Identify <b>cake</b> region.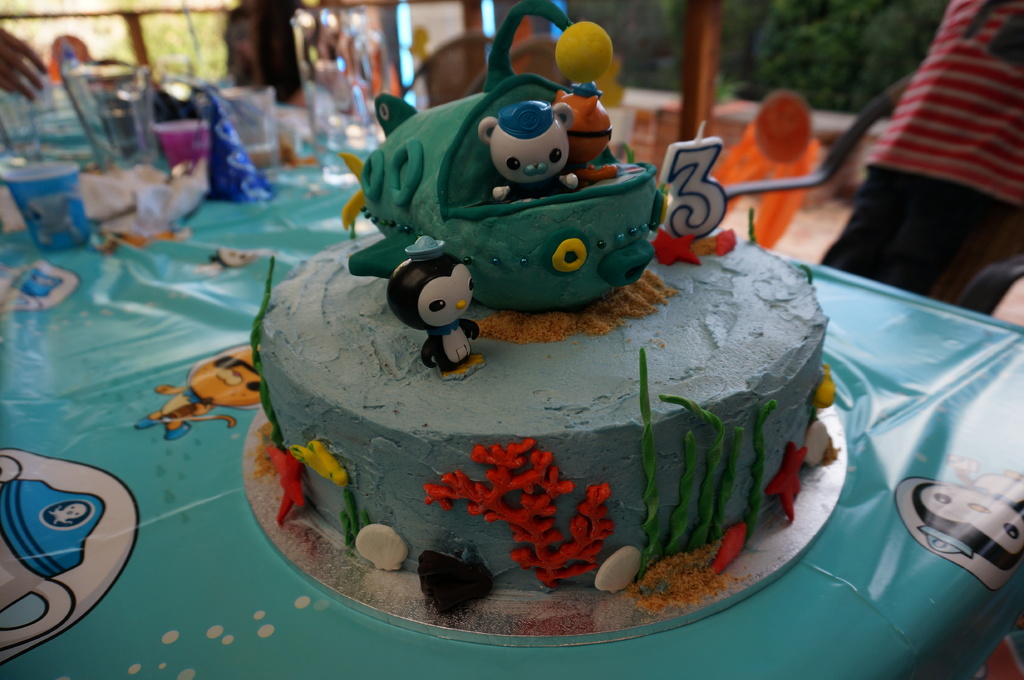
Region: 252, 19, 829, 617.
